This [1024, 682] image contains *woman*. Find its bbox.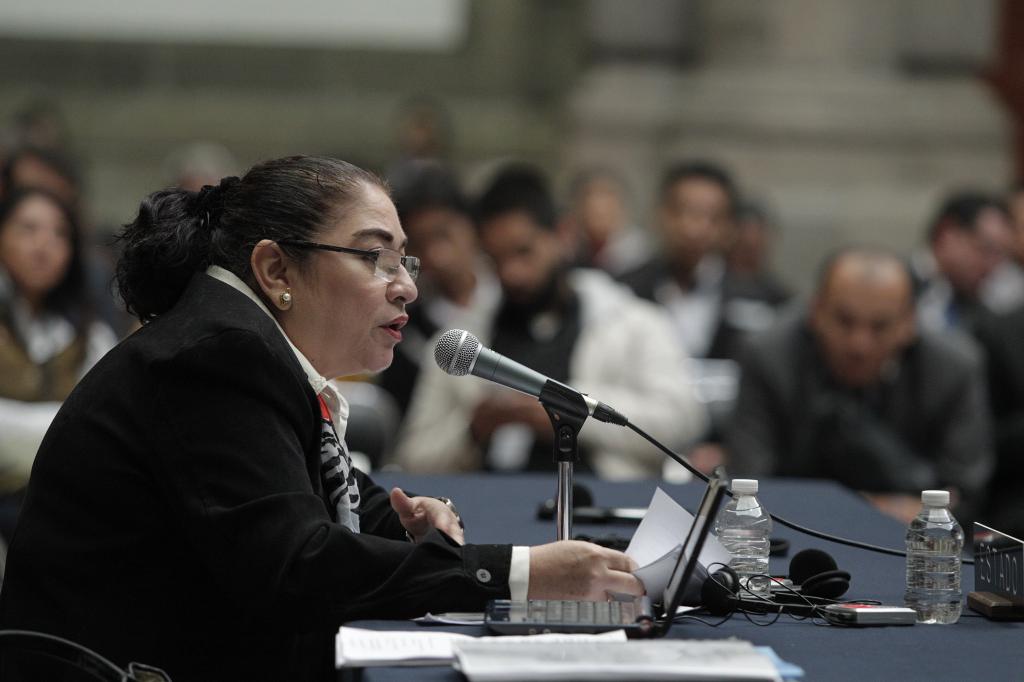
x1=65 y1=137 x2=520 y2=673.
